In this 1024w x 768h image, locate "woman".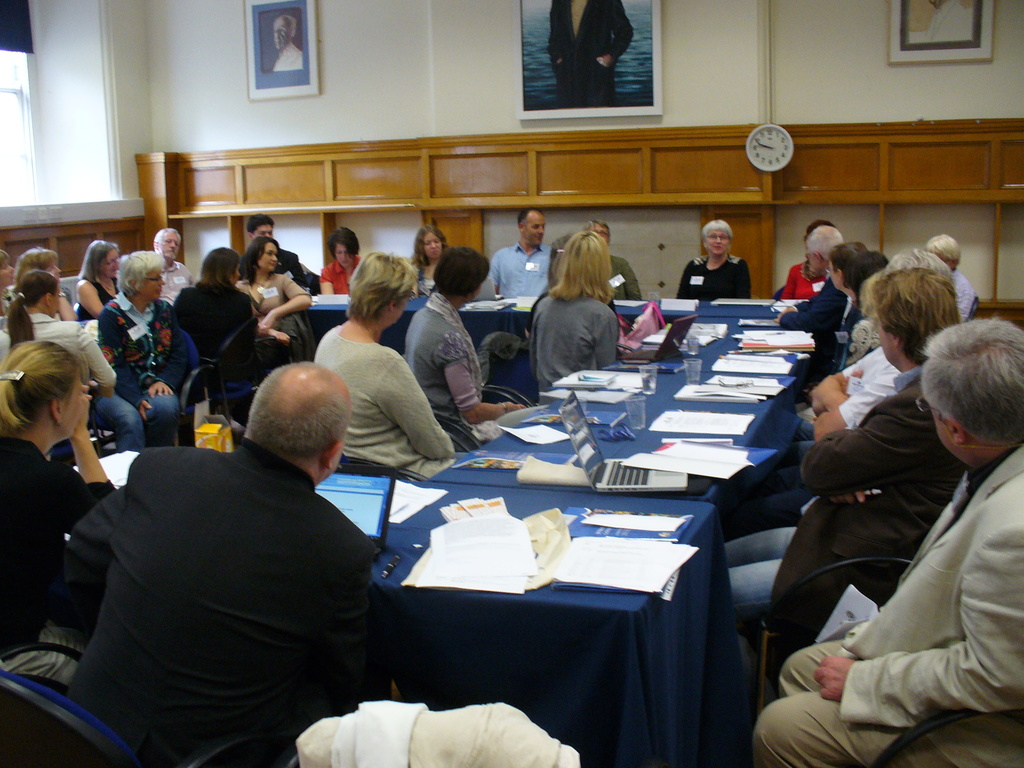
Bounding box: (88, 246, 189, 448).
